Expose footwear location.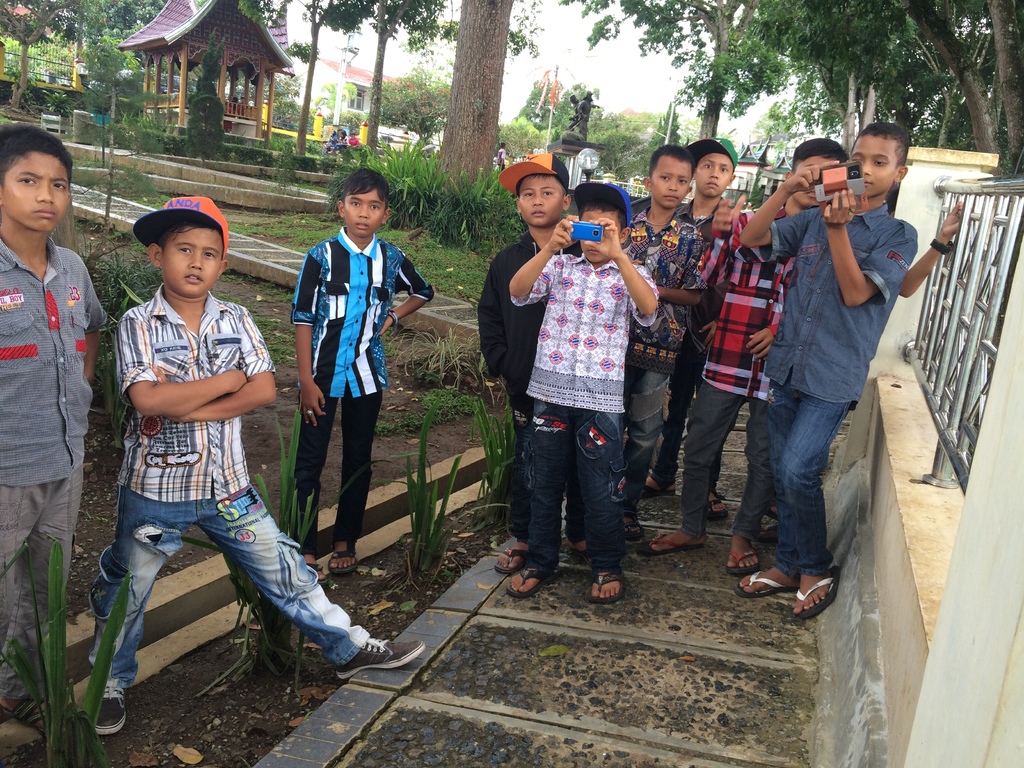
Exposed at box(794, 574, 836, 614).
